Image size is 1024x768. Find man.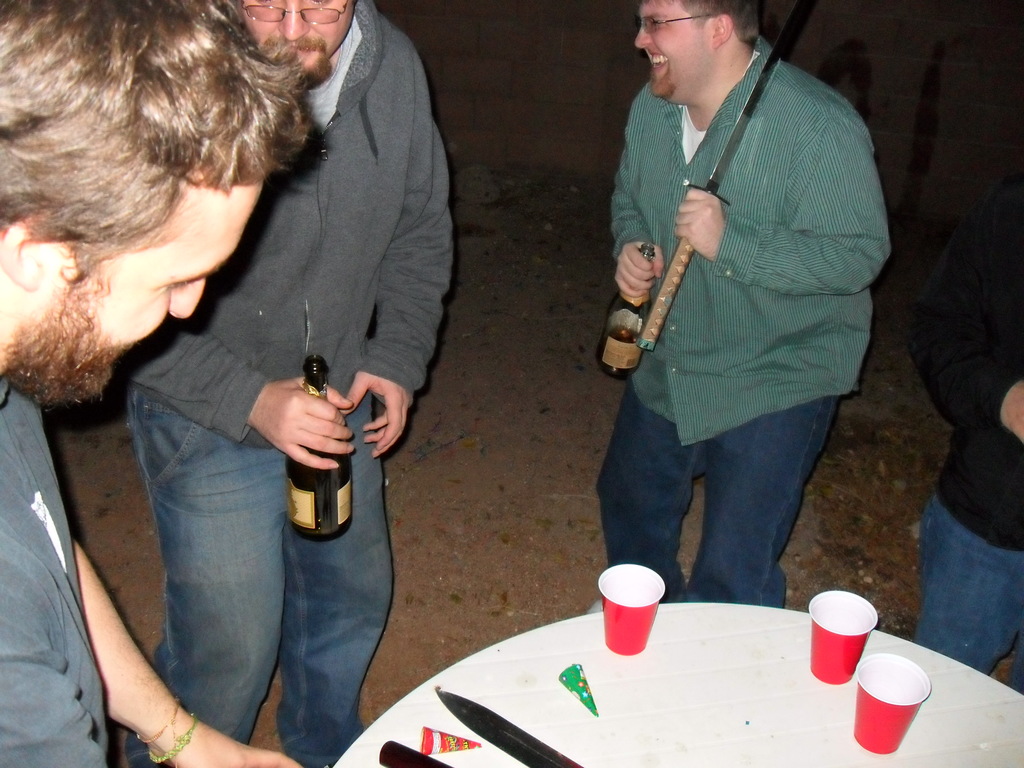
region(907, 172, 1023, 692).
